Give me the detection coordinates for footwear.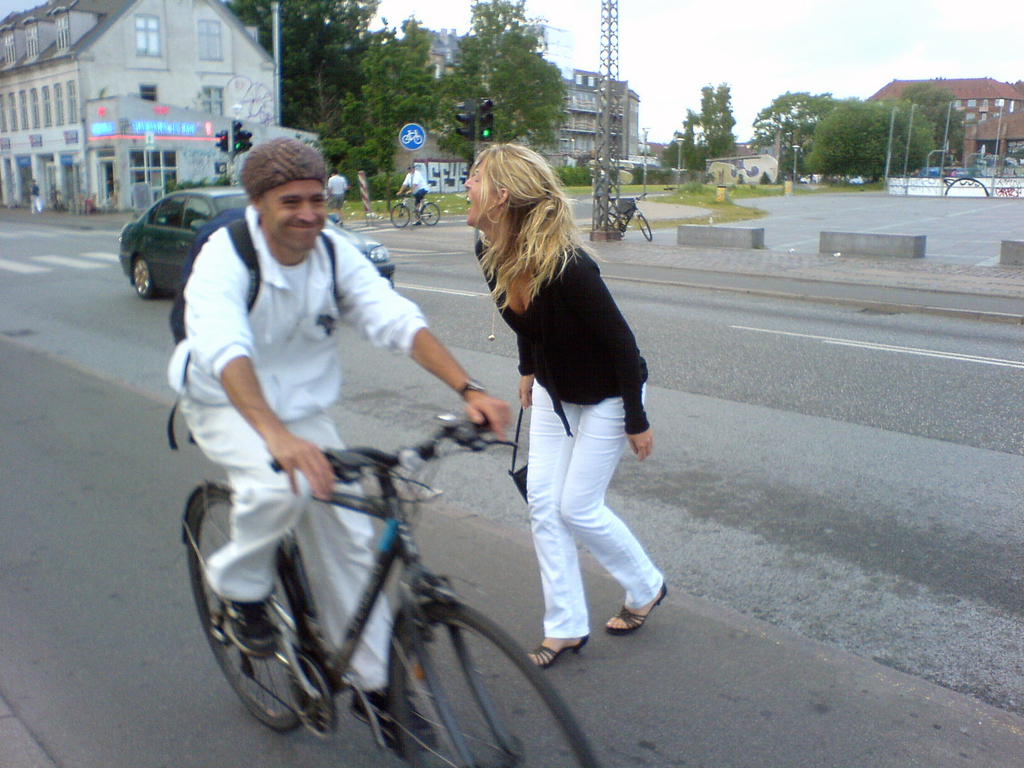
box=[411, 218, 424, 225].
